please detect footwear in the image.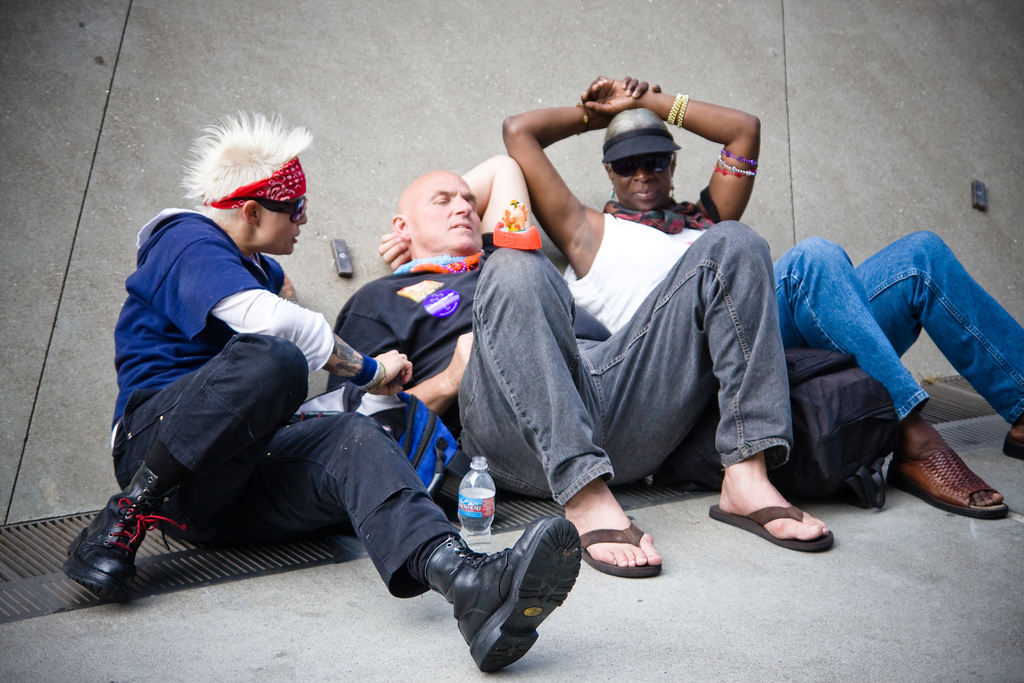
709, 500, 836, 555.
